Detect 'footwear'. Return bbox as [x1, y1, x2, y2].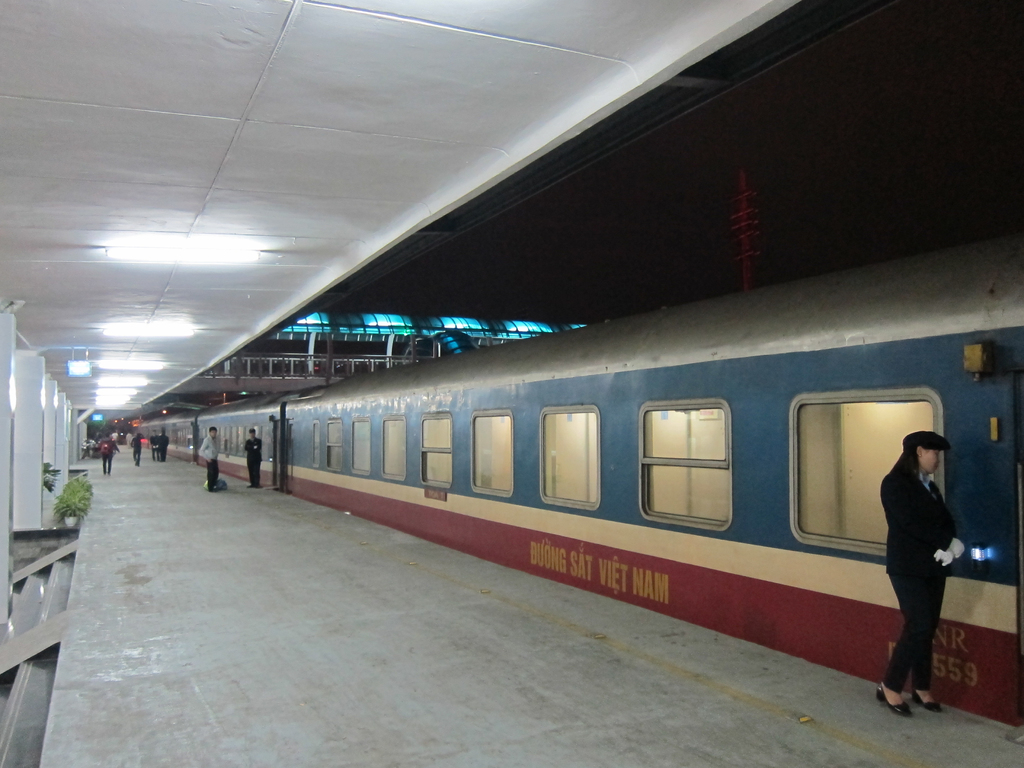
[876, 684, 911, 719].
